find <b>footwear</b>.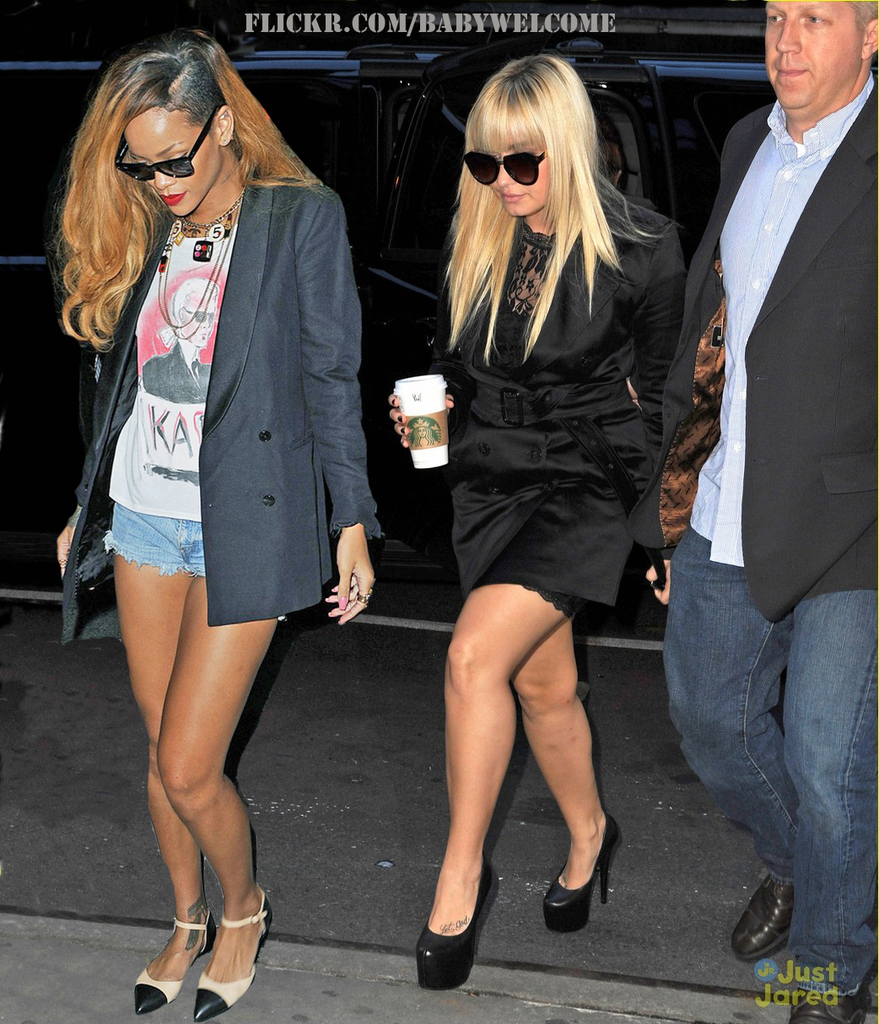
723,871,786,962.
